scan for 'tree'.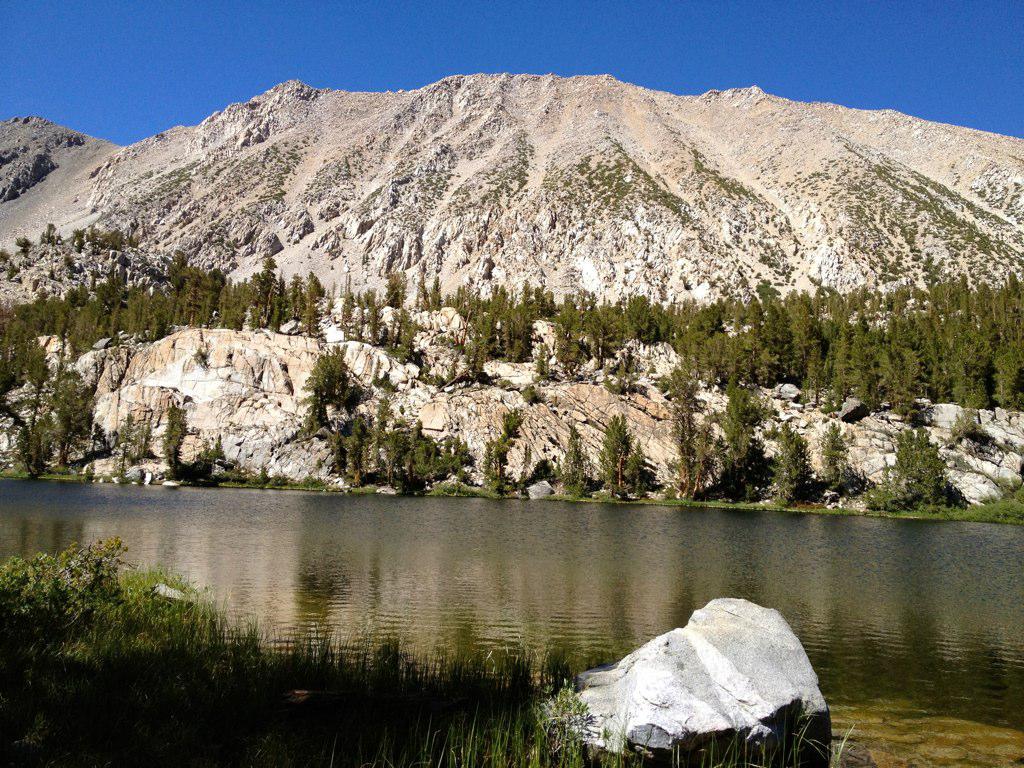
Scan result: bbox(479, 433, 514, 485).
